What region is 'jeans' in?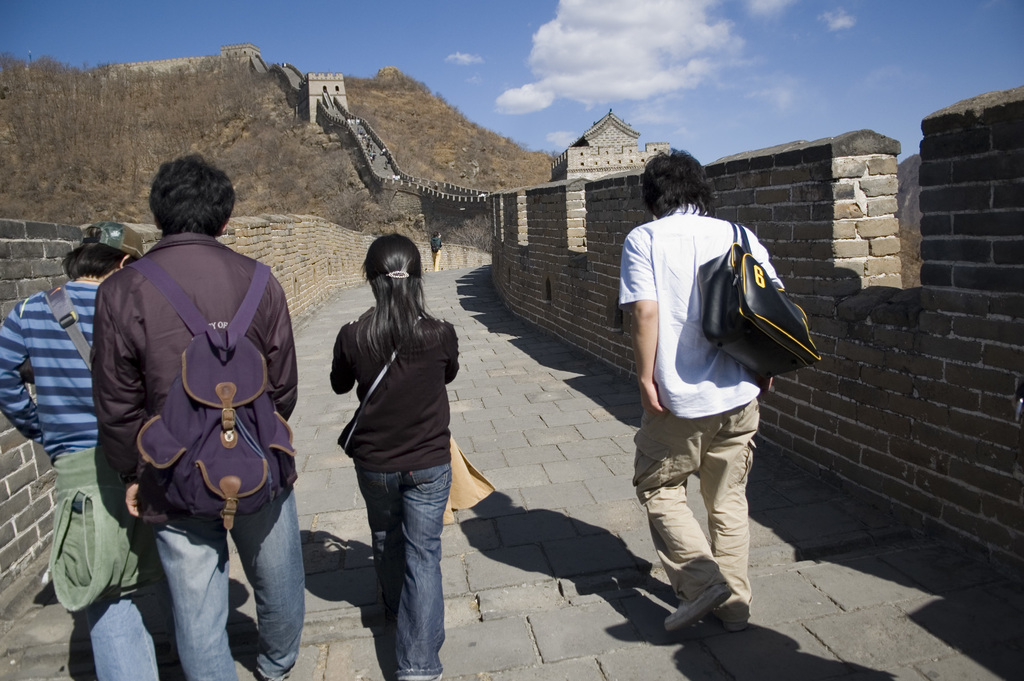
select_region(86, 563, 152, 680).
